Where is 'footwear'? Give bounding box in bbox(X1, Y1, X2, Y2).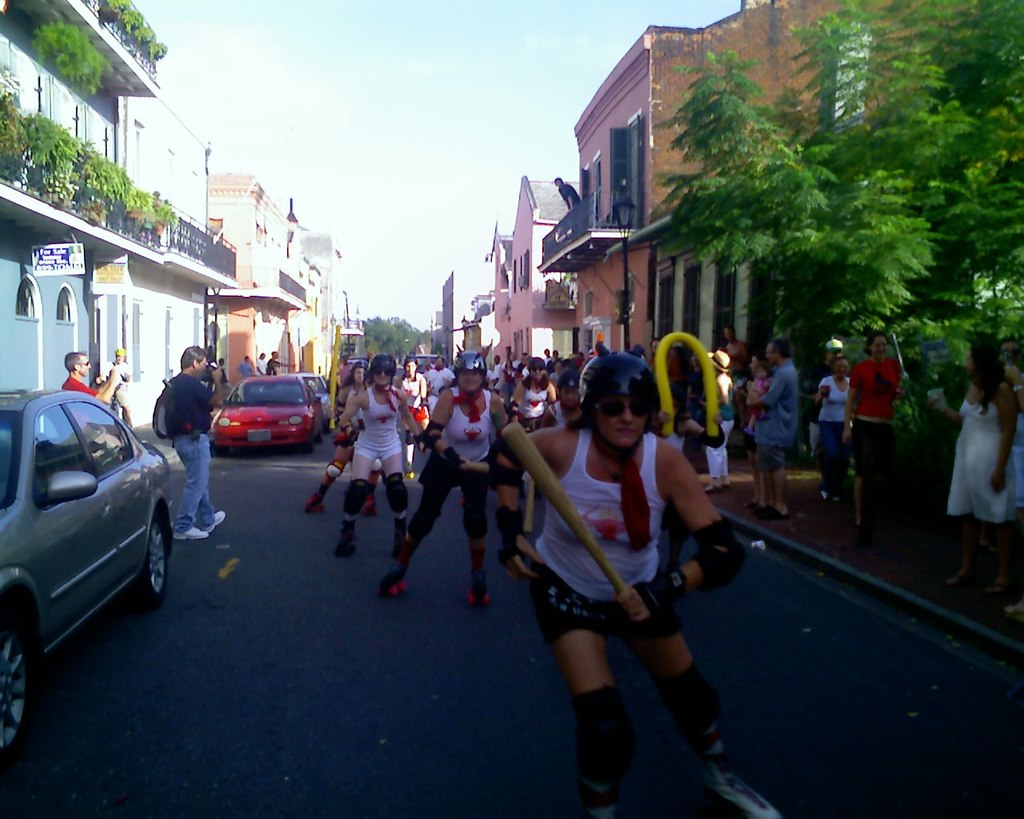
bbox(170, 529, 209, 540).
